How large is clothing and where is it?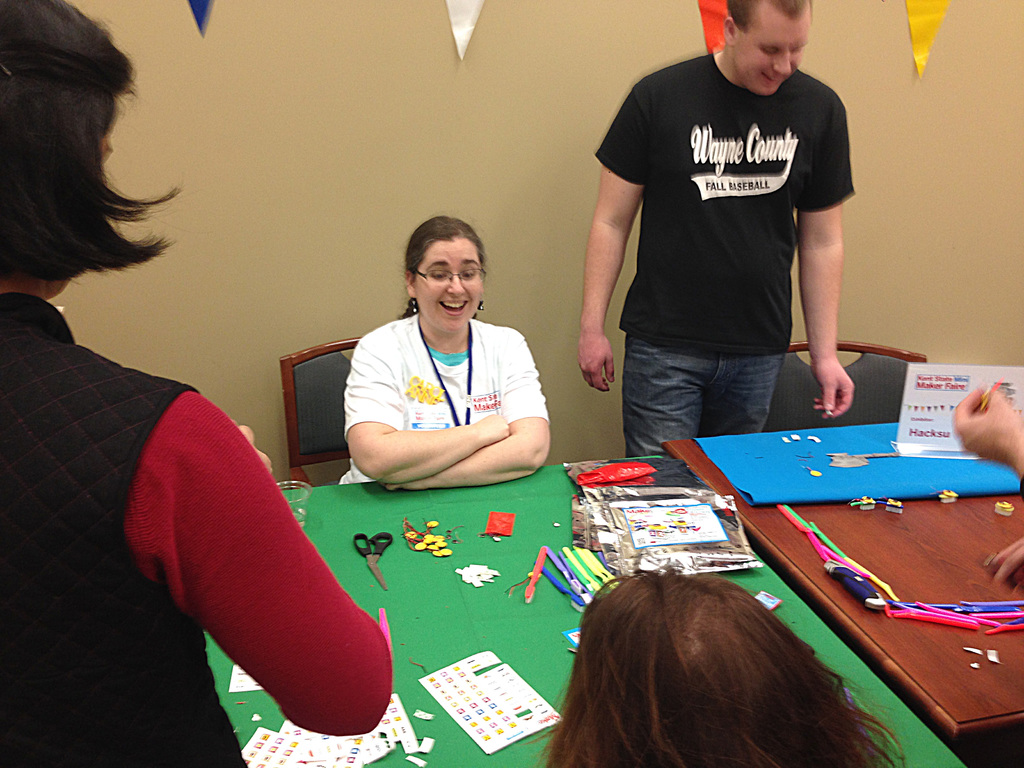
Bounding box: {"left": 582, "top": 17, "right": 867, "bottom": 455}.
